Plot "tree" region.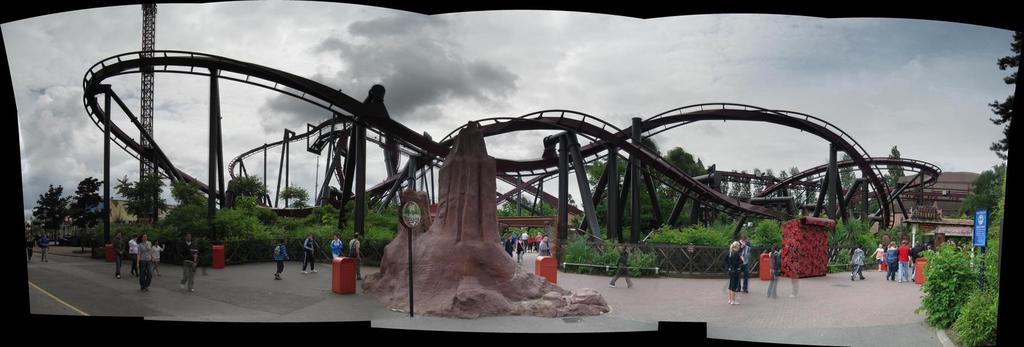
Plotted at 70, 179, 106, 243.
